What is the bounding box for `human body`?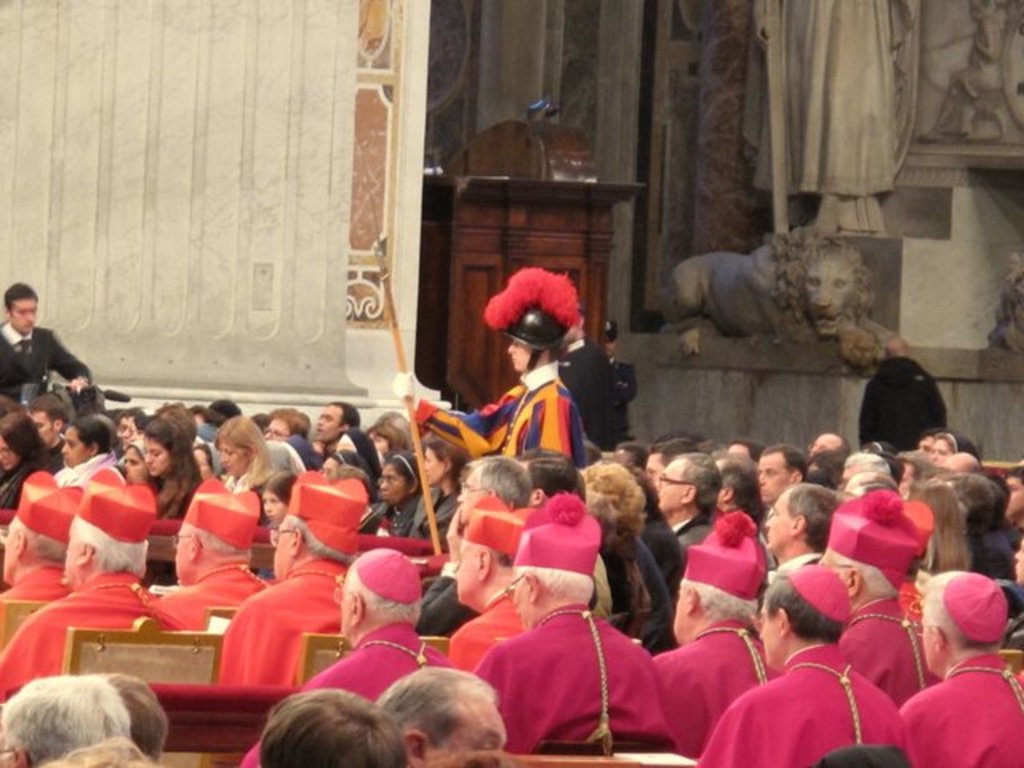
x1=845, y1=594, x2=944, y2=709.
